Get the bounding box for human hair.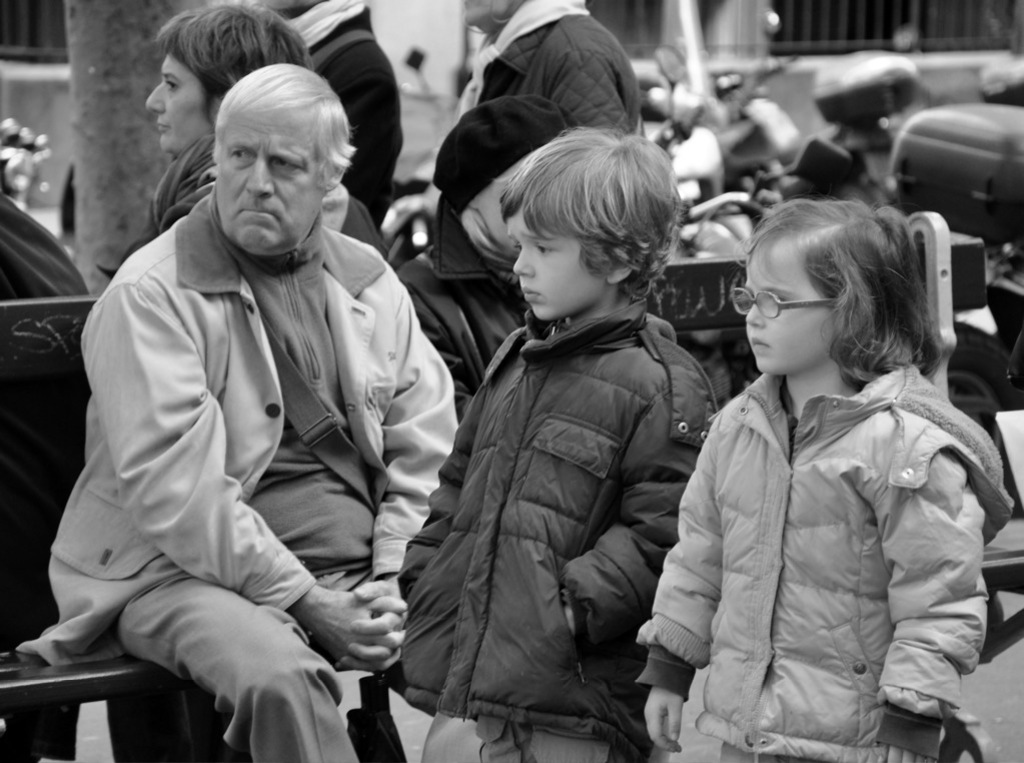
BBox(250, 0, 333, 15).
